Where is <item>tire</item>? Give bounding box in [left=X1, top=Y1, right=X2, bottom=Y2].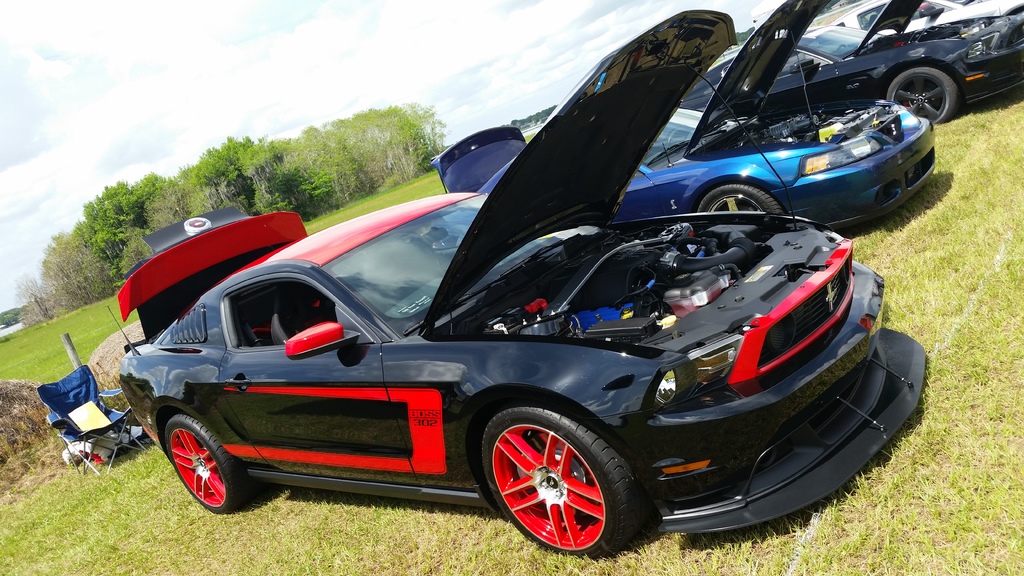
[left=700, top=186, right=783, bottom=213].
